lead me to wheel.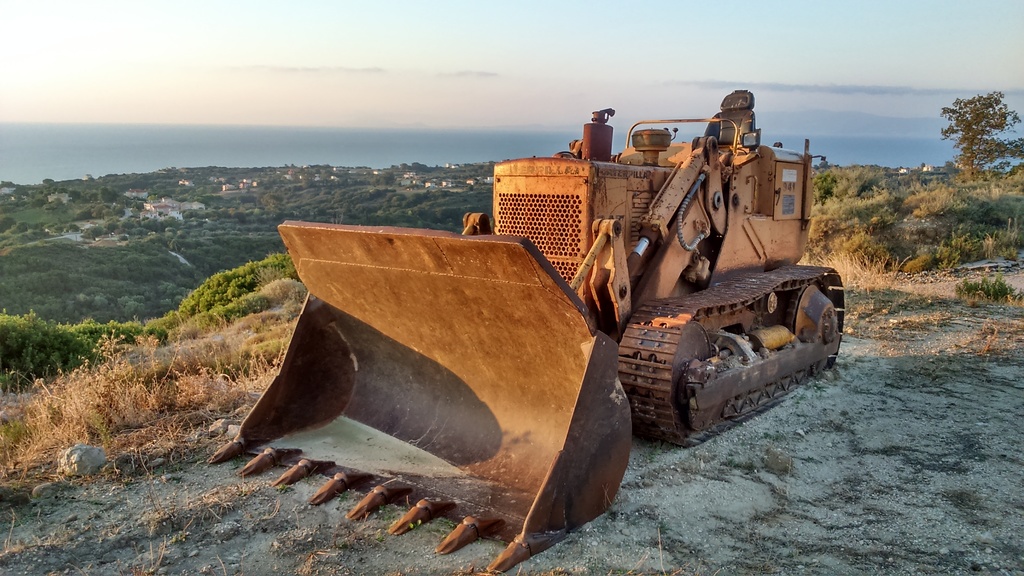
Lead to [669,320,717,419].
